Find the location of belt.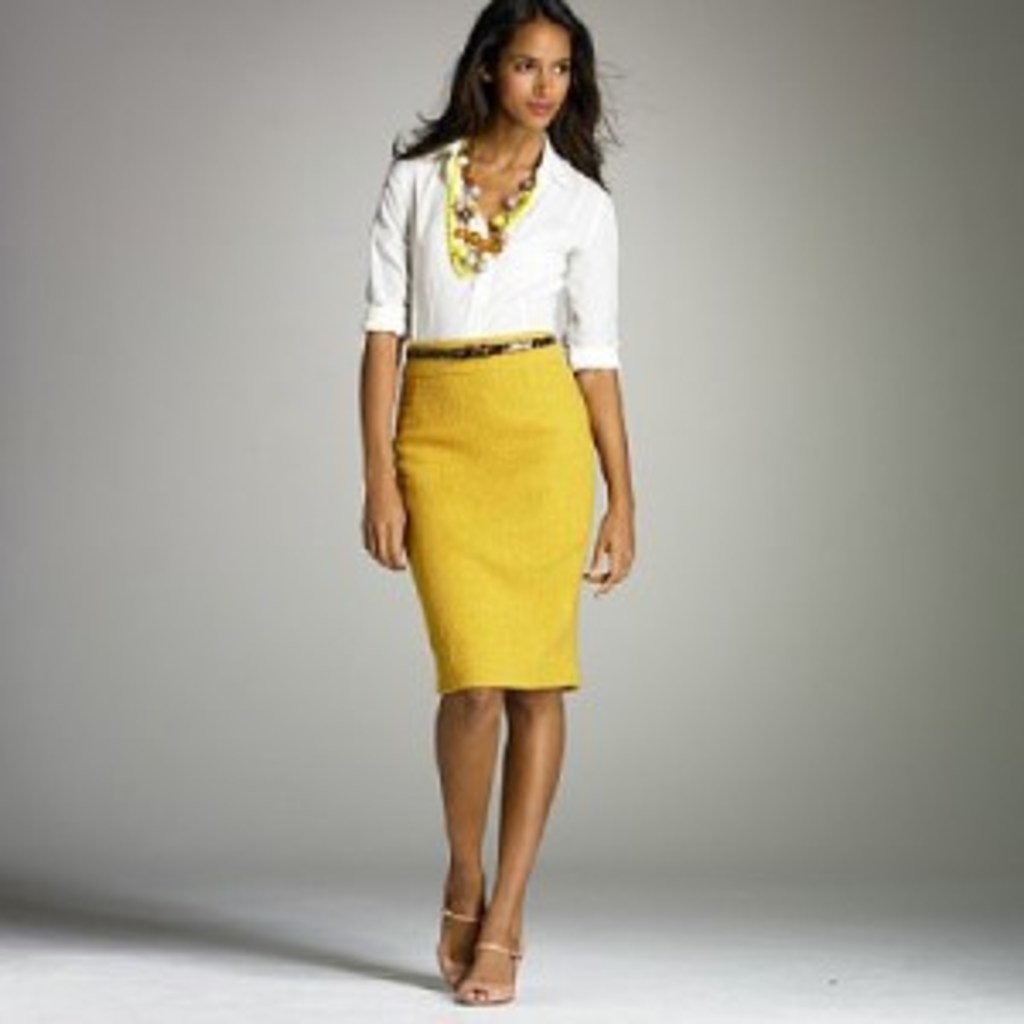
Location: {"x1": 399, "y1": 338, "x2": 553, "y2": 358}.
